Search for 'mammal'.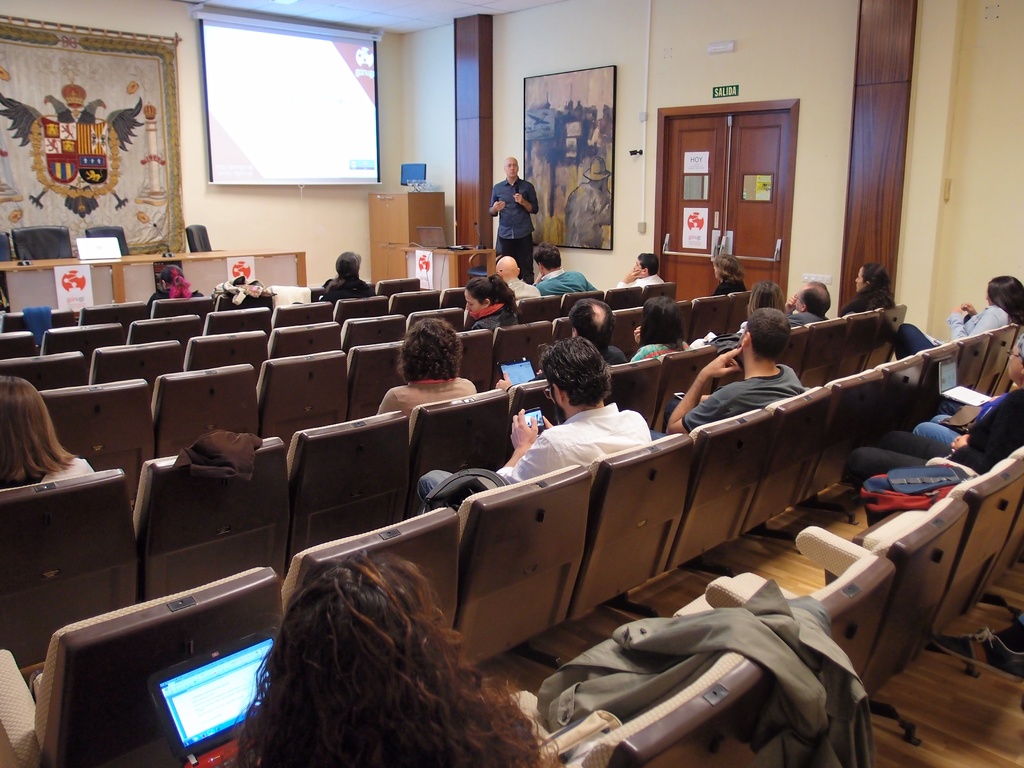
Found at (918, 385, 1019, 450).
